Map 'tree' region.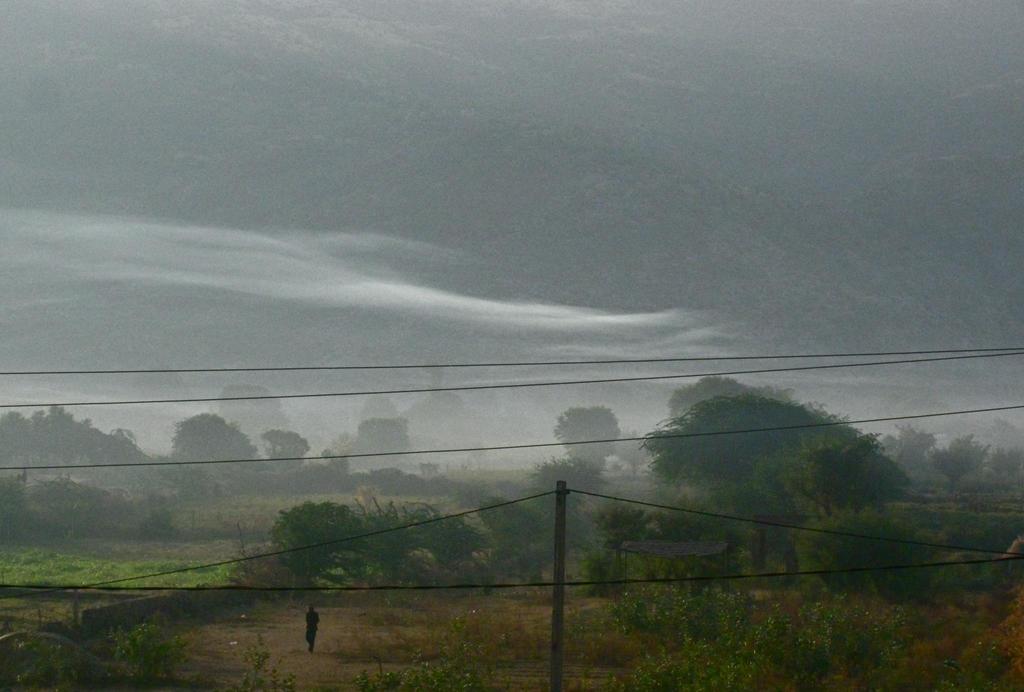
Mapped to rect(468, 446, 483, 469).
